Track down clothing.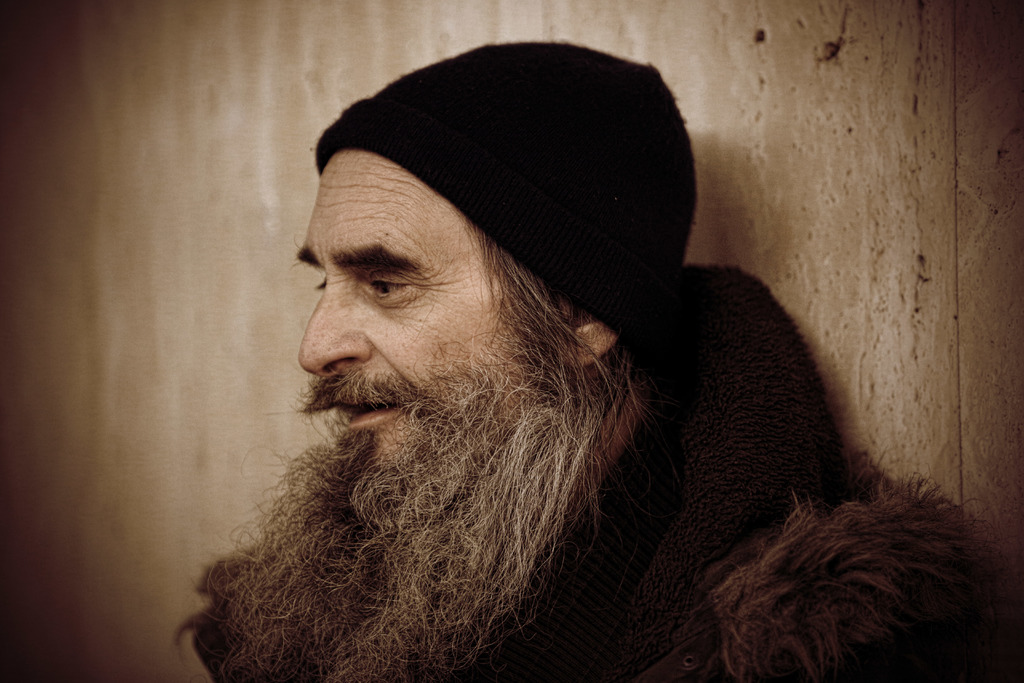
Tracked to <bbox>168, 259, 1023, 682</bbox>.
